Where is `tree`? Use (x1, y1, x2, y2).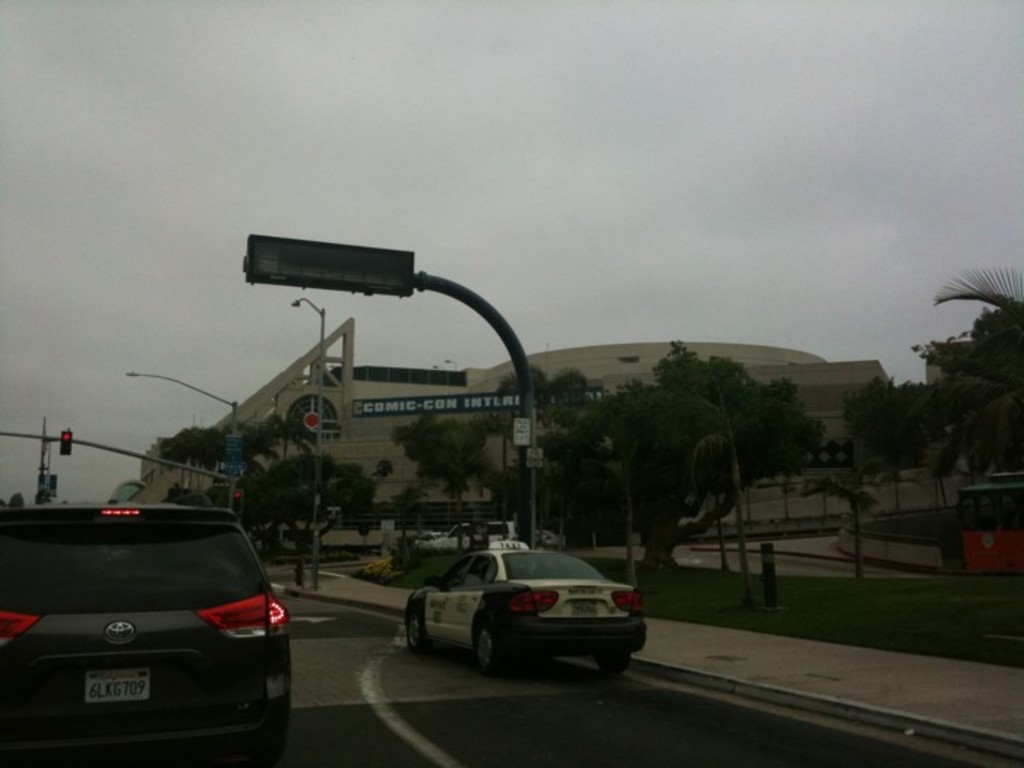
(158, 414, 300, 524).
